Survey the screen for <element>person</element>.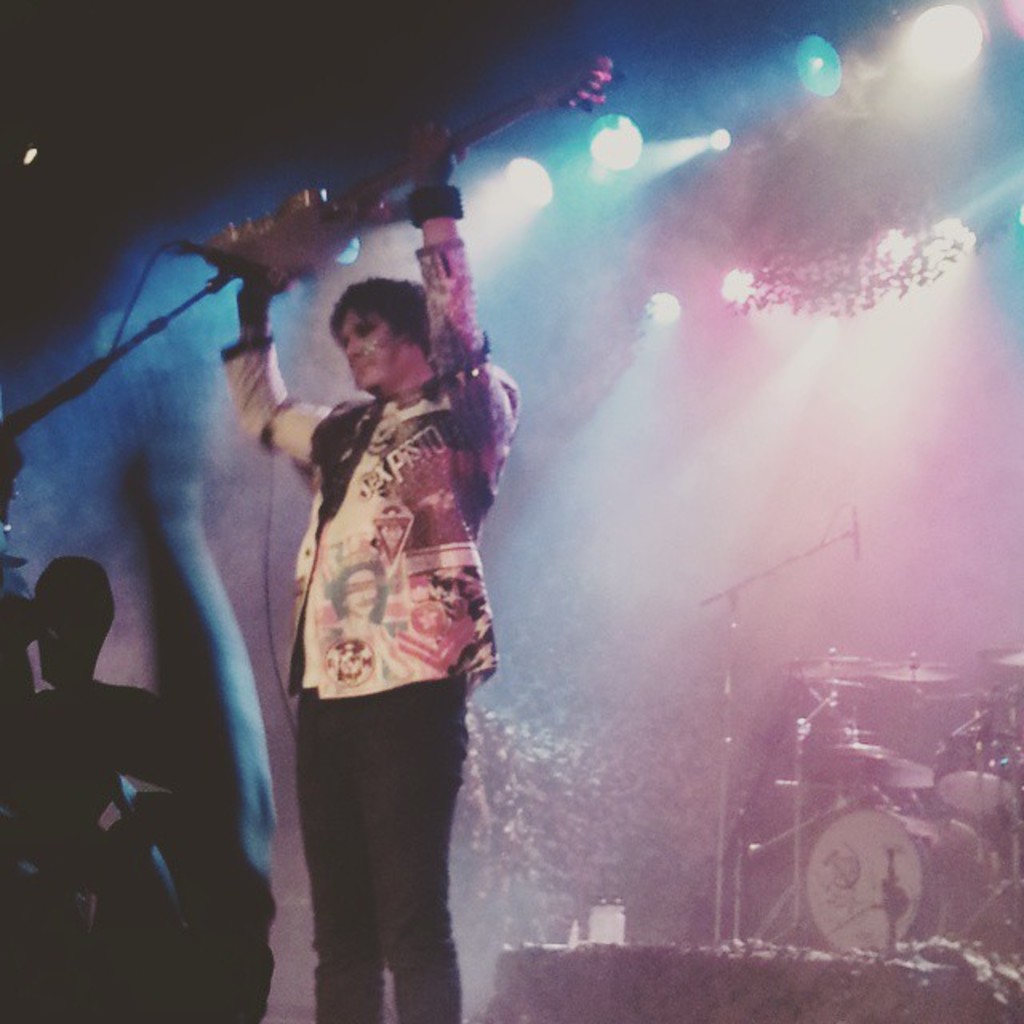
Survey found: box=[213, 112, 528, 1022].
